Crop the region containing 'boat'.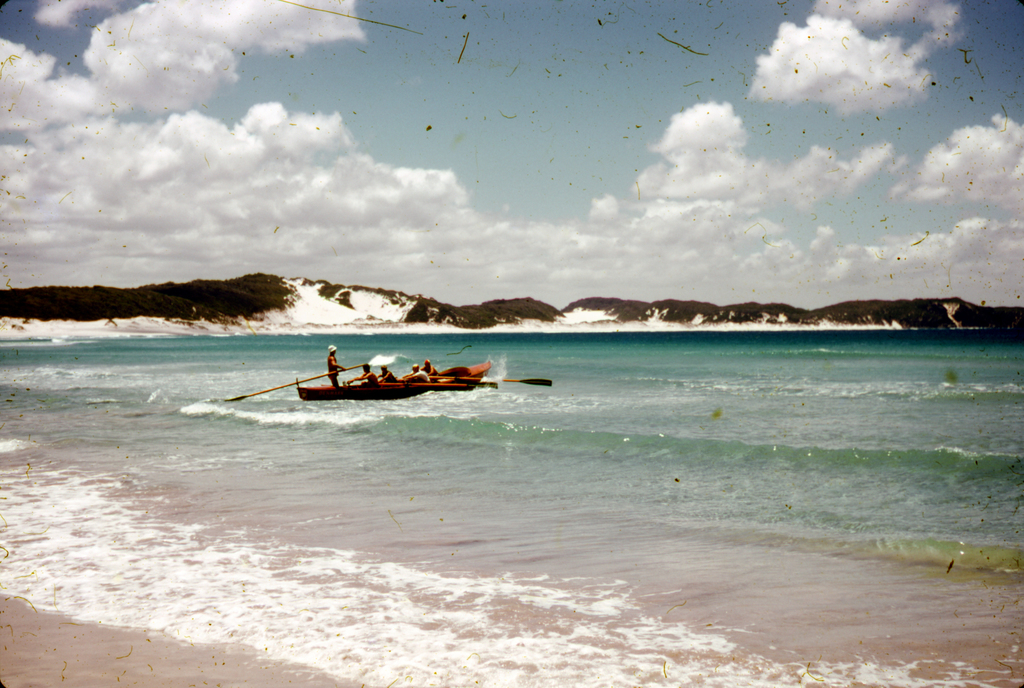
Crop region: [x1=252, y1=340, x2=543, y2=407].
